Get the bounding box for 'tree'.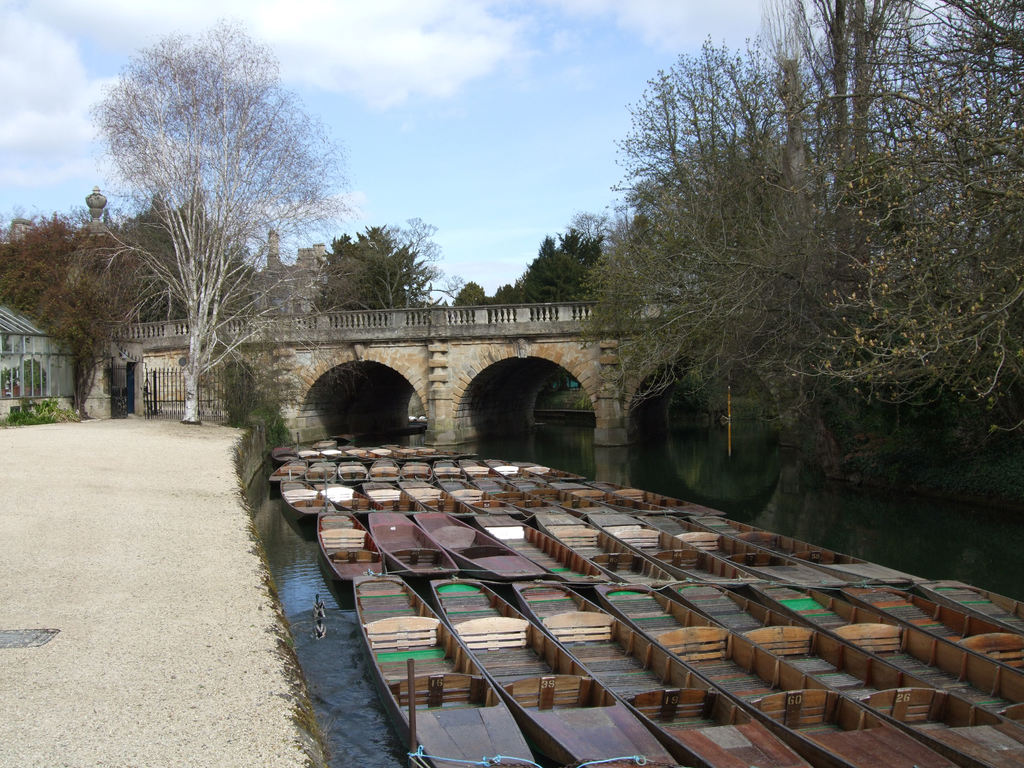
select_region(309, 220, 439, 315).
